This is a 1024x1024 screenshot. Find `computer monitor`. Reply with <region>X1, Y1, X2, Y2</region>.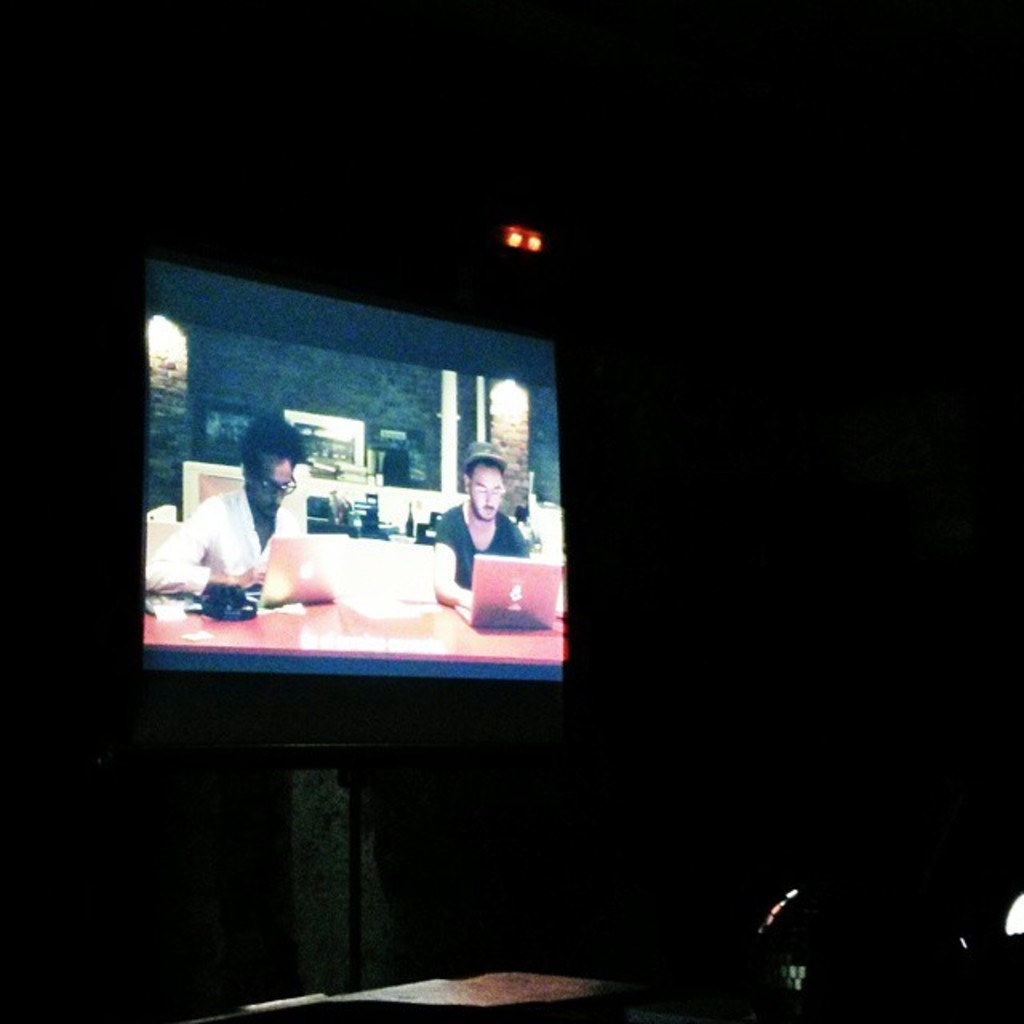
<region>11, 208, 672, 885</region>.
